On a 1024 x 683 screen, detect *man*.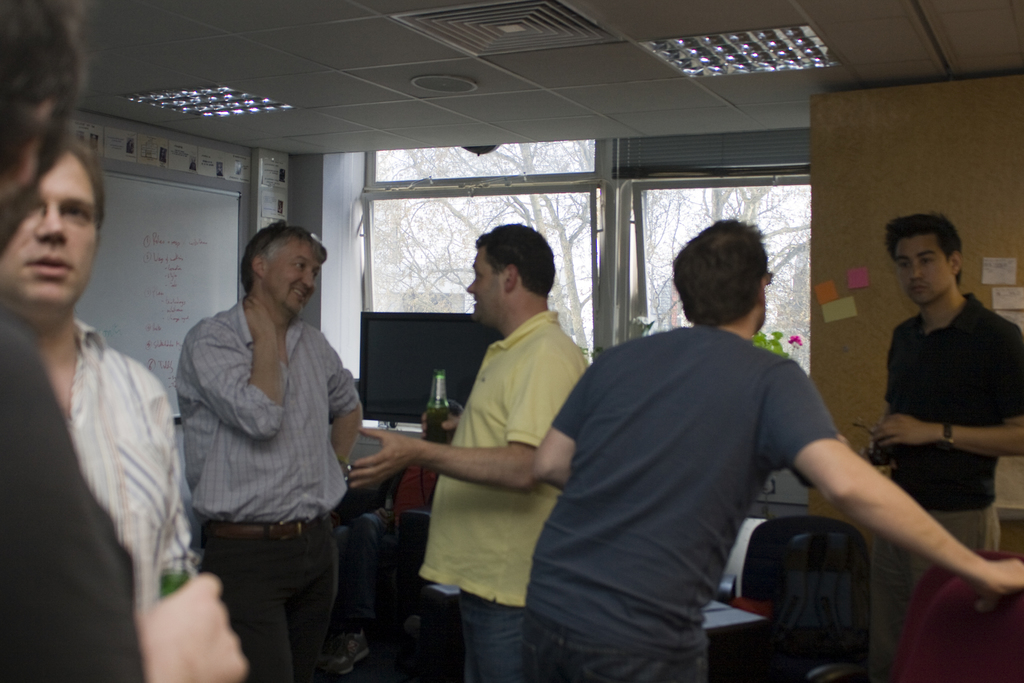
x1=173 y1=220 x2=371 y2=682.
